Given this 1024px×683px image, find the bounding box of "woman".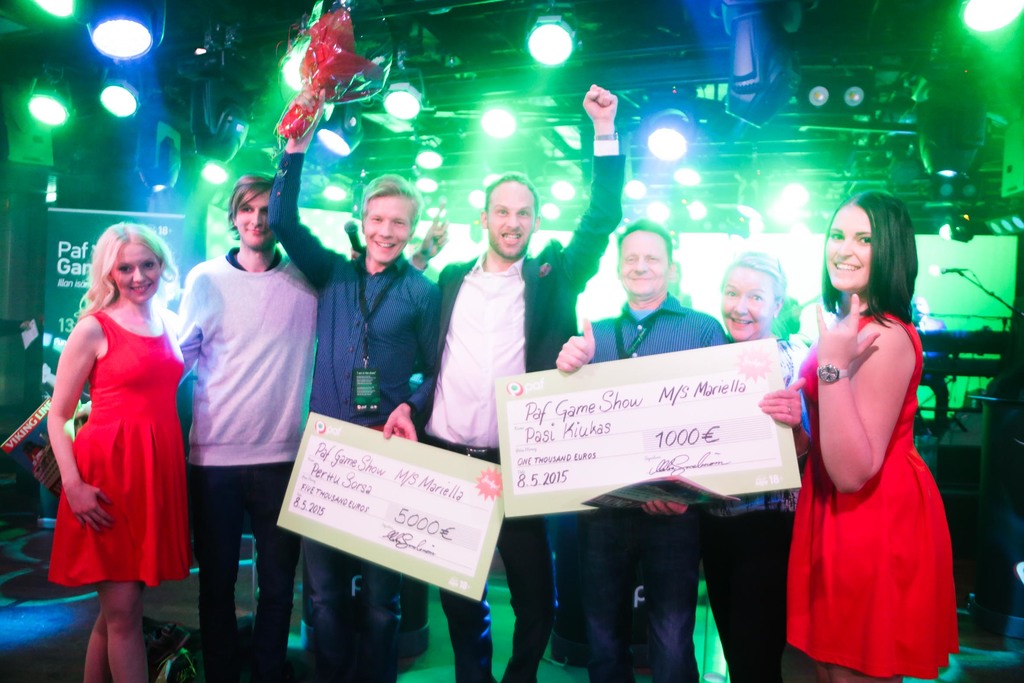
l=714, t=245, r=819, b=682.
